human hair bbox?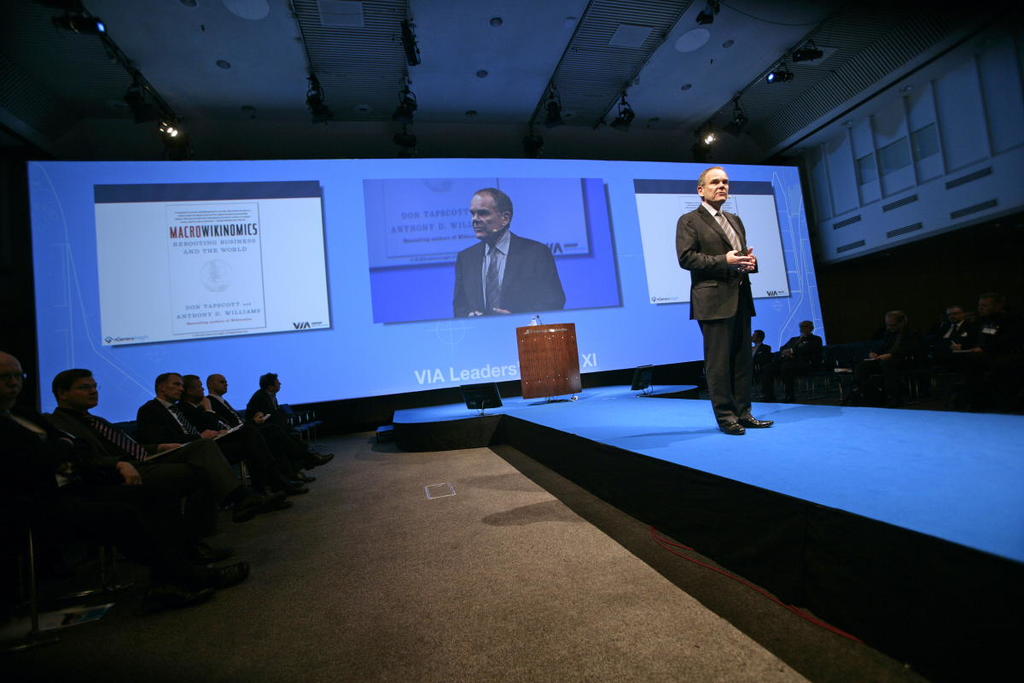
<region>800, 321, 813, 328</region>
